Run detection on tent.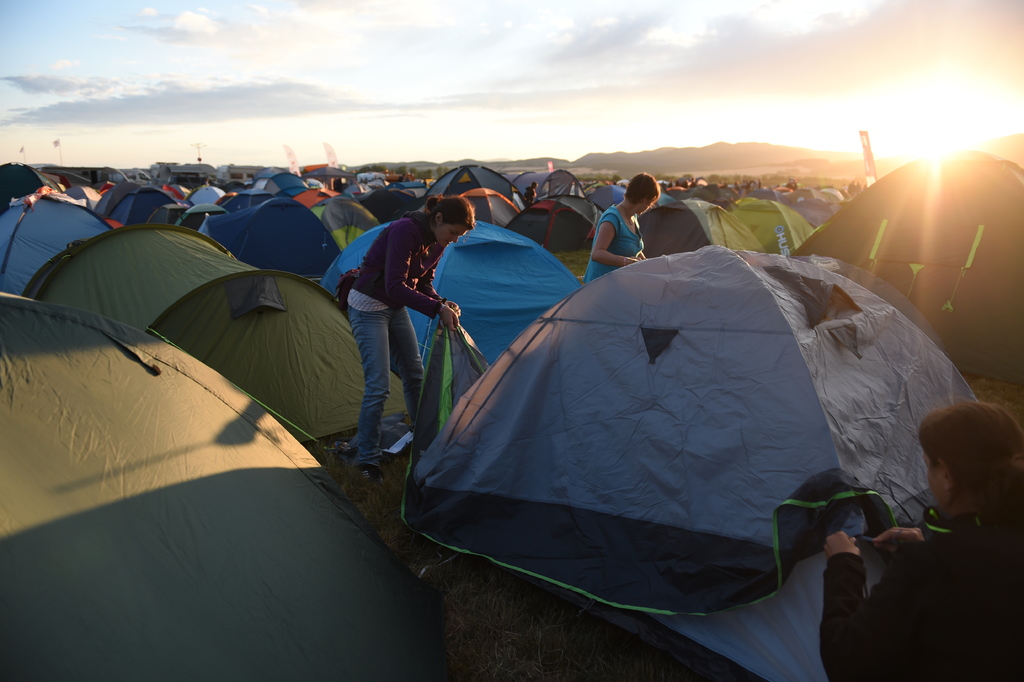
Result: bbox=(327, 223, 580, 363).
